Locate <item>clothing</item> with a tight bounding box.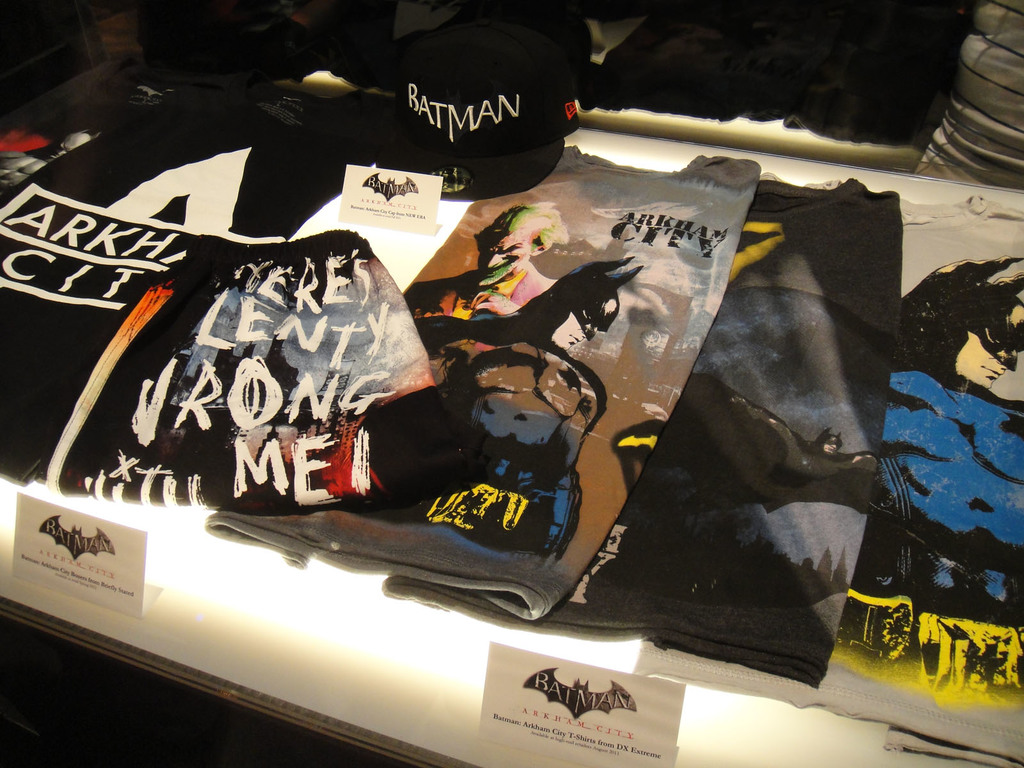
region(406, 265, 561, 355).
